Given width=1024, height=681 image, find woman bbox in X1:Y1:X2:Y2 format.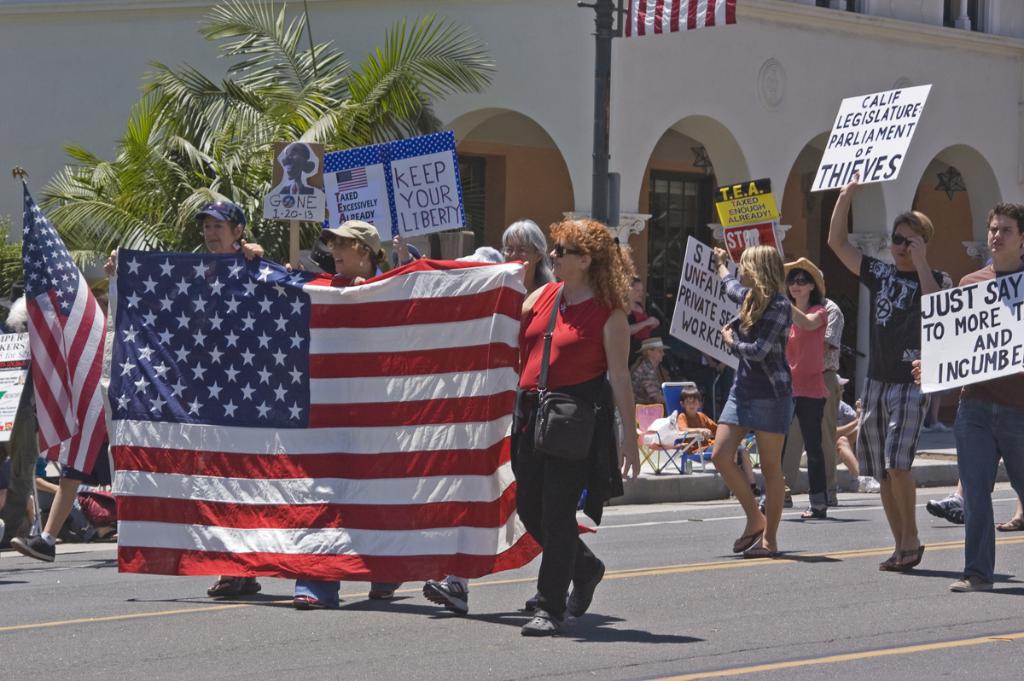
710:241:794:554.
